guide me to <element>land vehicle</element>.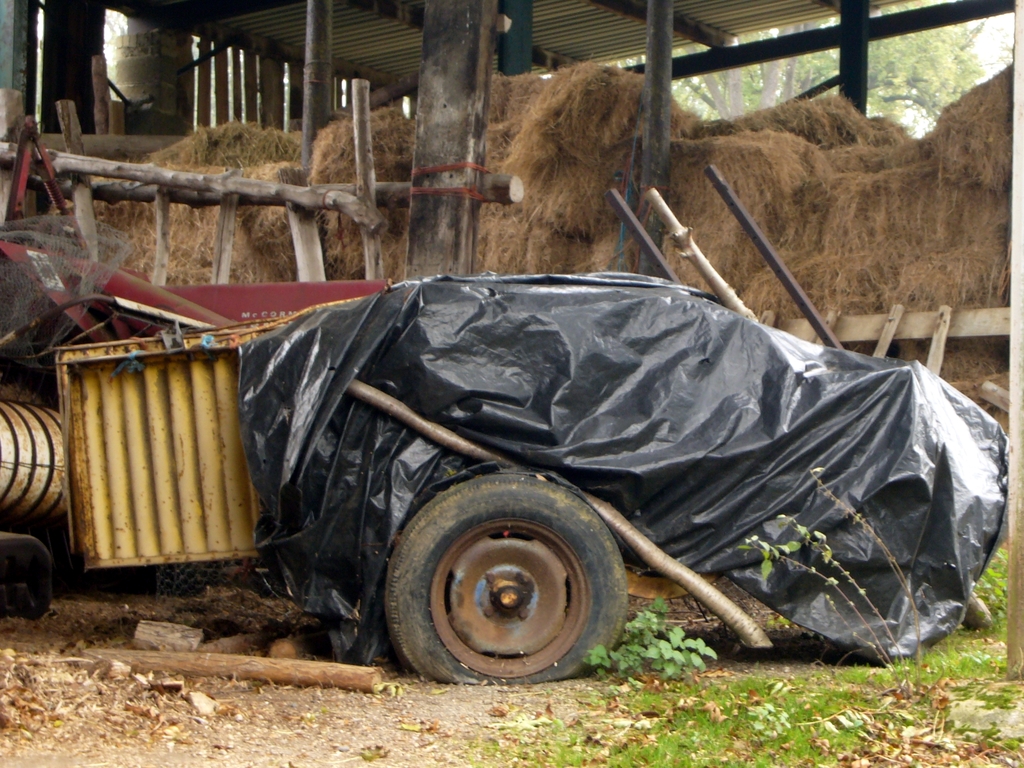
Guidance: 0:114:717:685.
